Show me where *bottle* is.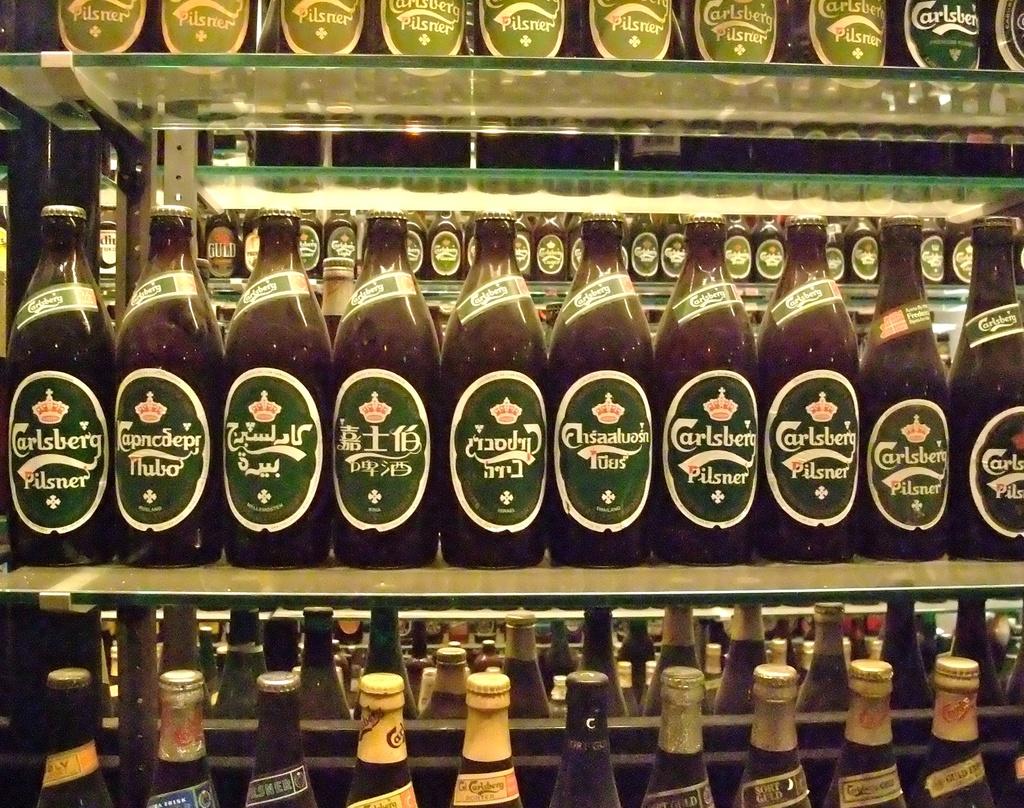
*bottle* is at box=[154, 621, 164, 642].
